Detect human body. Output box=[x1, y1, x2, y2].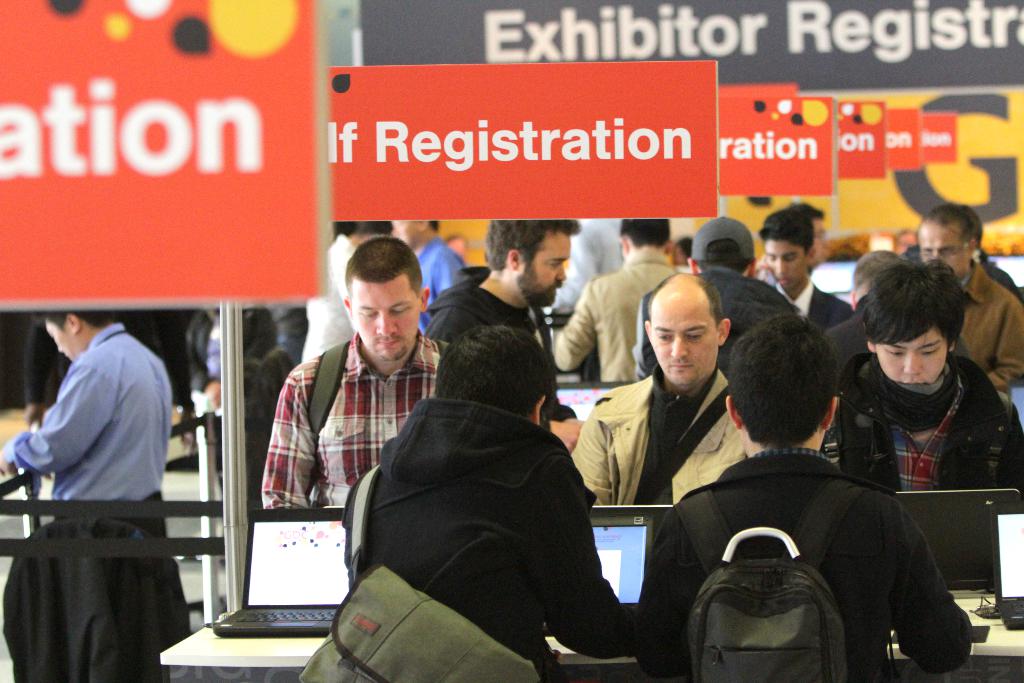
box=[981, 252, 1023, 298].
